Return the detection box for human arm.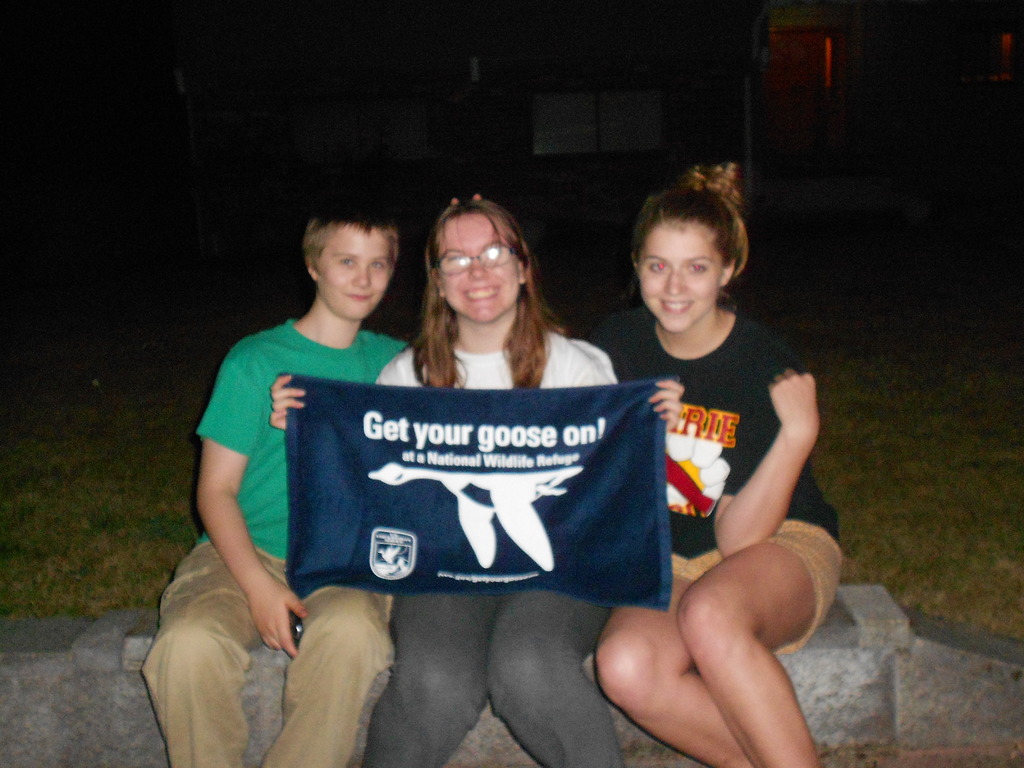
<bbox>705, 365, 833, 563</bbox>.
